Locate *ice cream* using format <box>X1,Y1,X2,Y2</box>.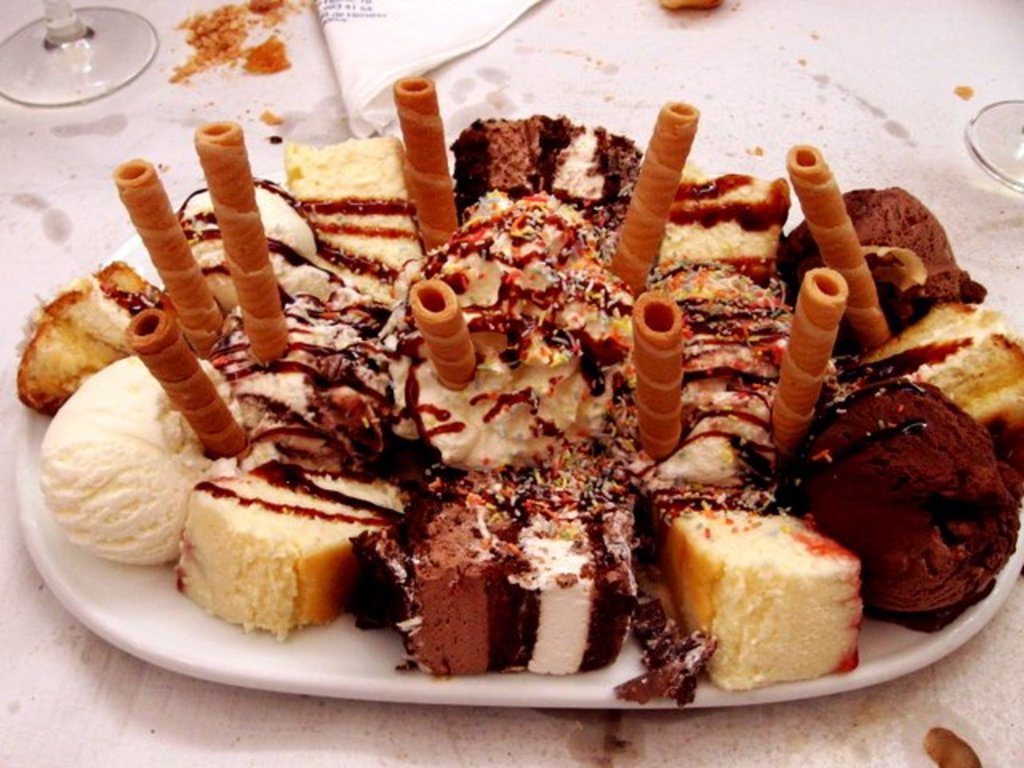
<box>765,181,979,344</box>.
